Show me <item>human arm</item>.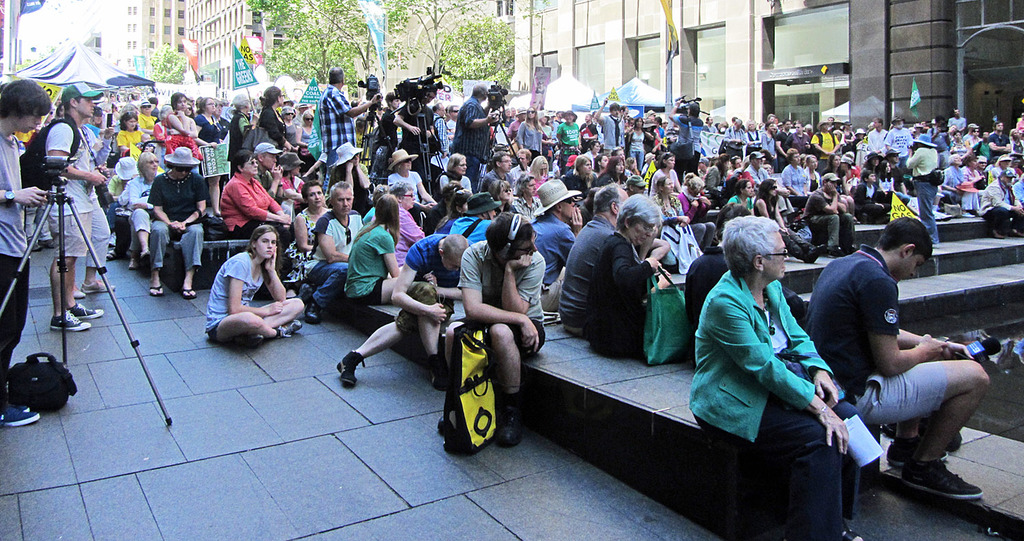
<item>human arm</item> is here: box=[838, 199, 849, 212].
